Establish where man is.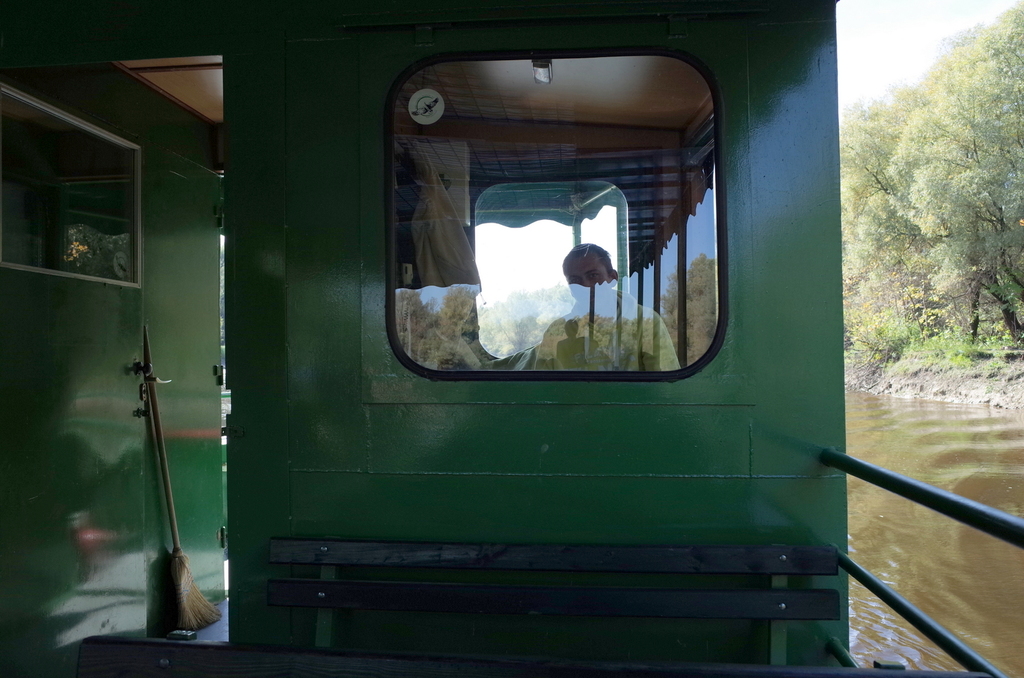
Established at bbox=(531, 242, 678, 371).
